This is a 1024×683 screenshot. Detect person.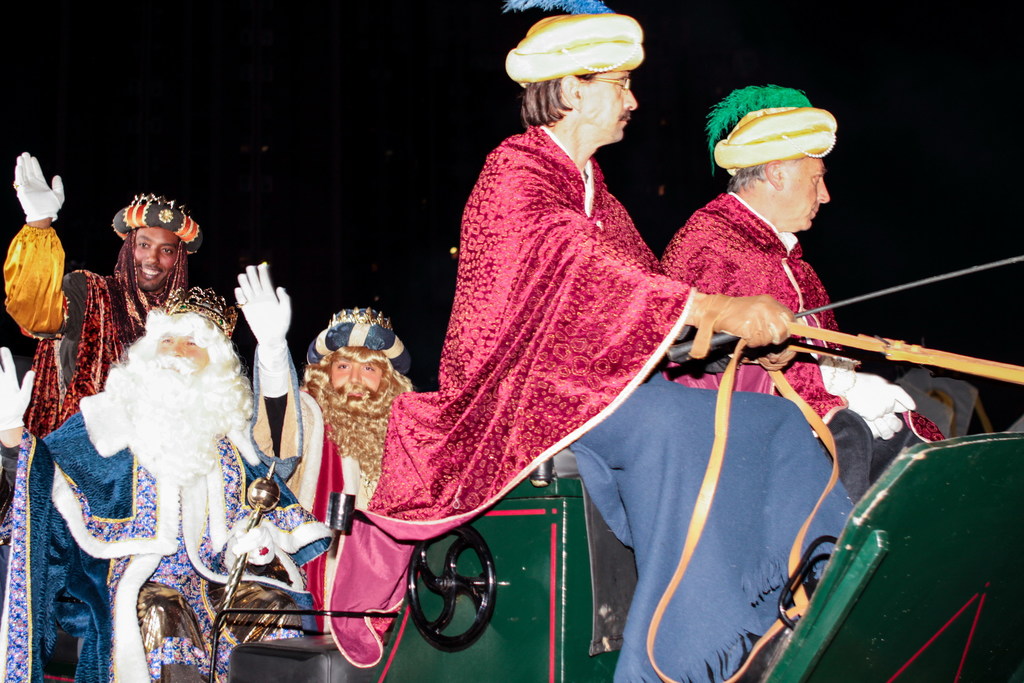
(x1=231, y1=261, x2=420, y2=632).
